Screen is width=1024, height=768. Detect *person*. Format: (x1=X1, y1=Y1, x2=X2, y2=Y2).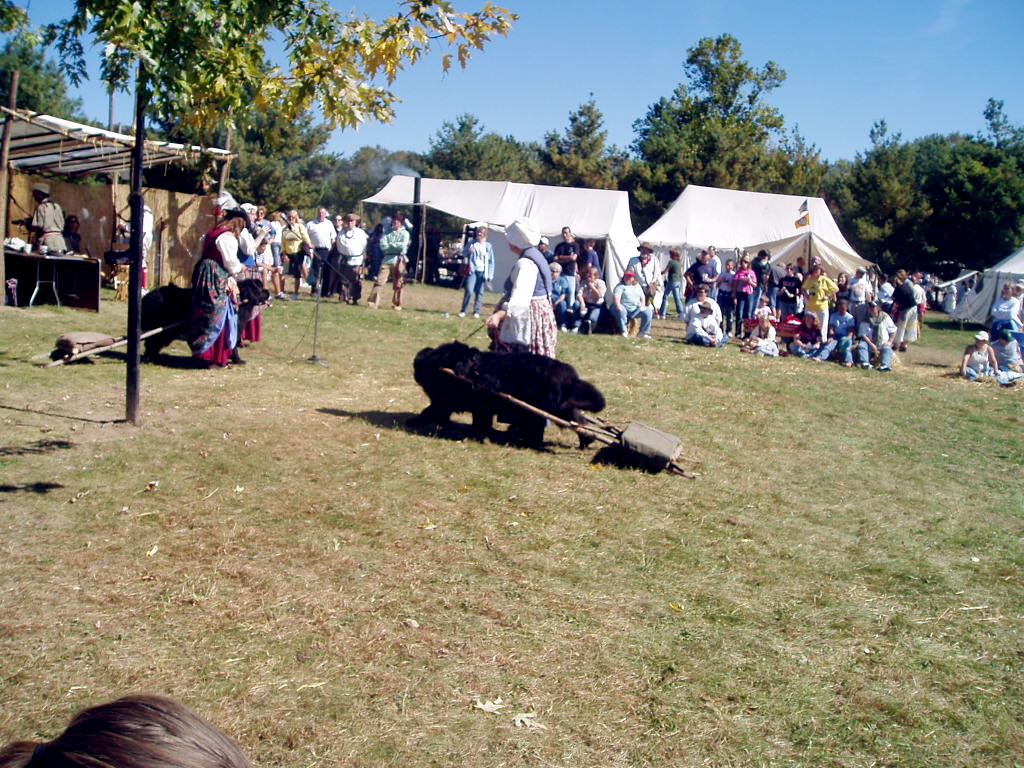
(x1=657, y1=250, x2=684, y2=312).
